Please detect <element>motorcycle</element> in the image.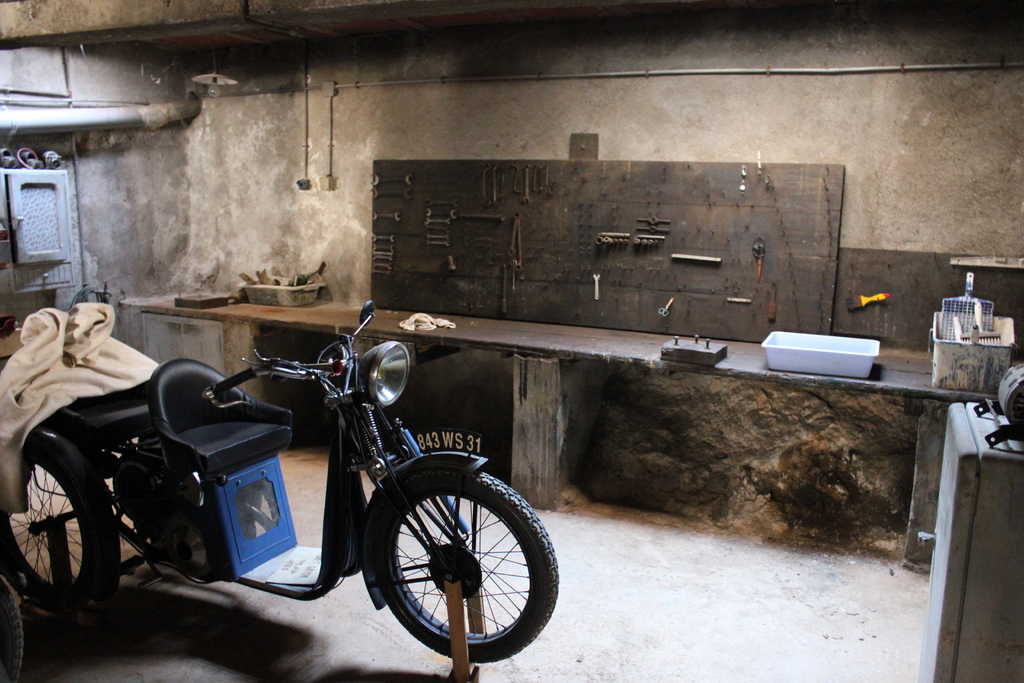
bbox=[20, 320, 565, 668].
